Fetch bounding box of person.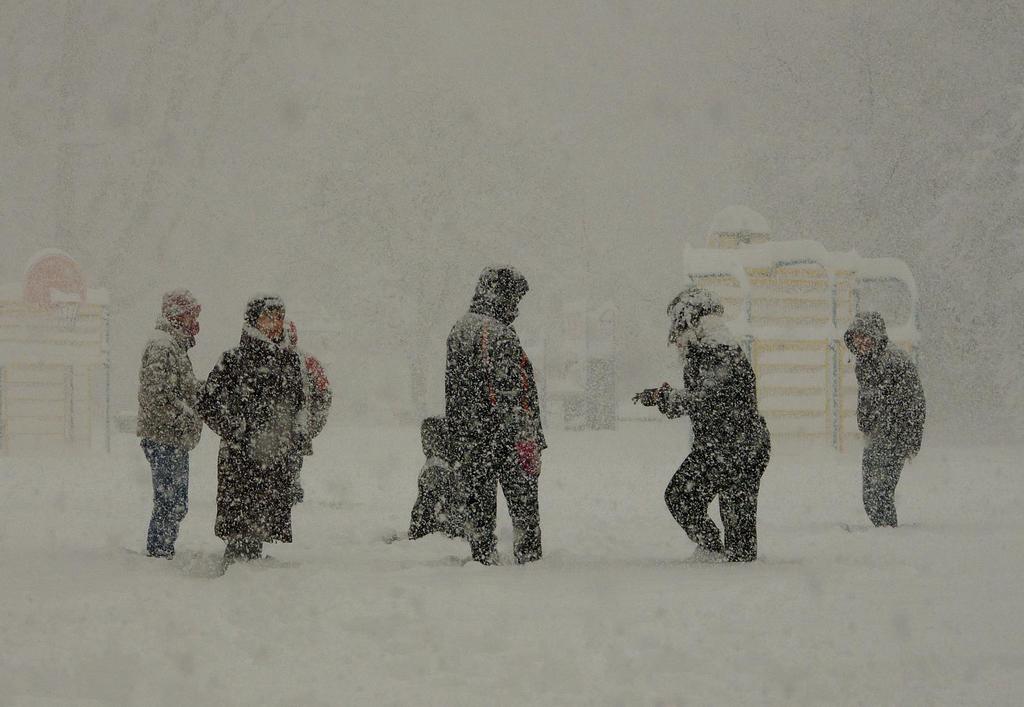
Bbox: (838, 309, 926, 530).
